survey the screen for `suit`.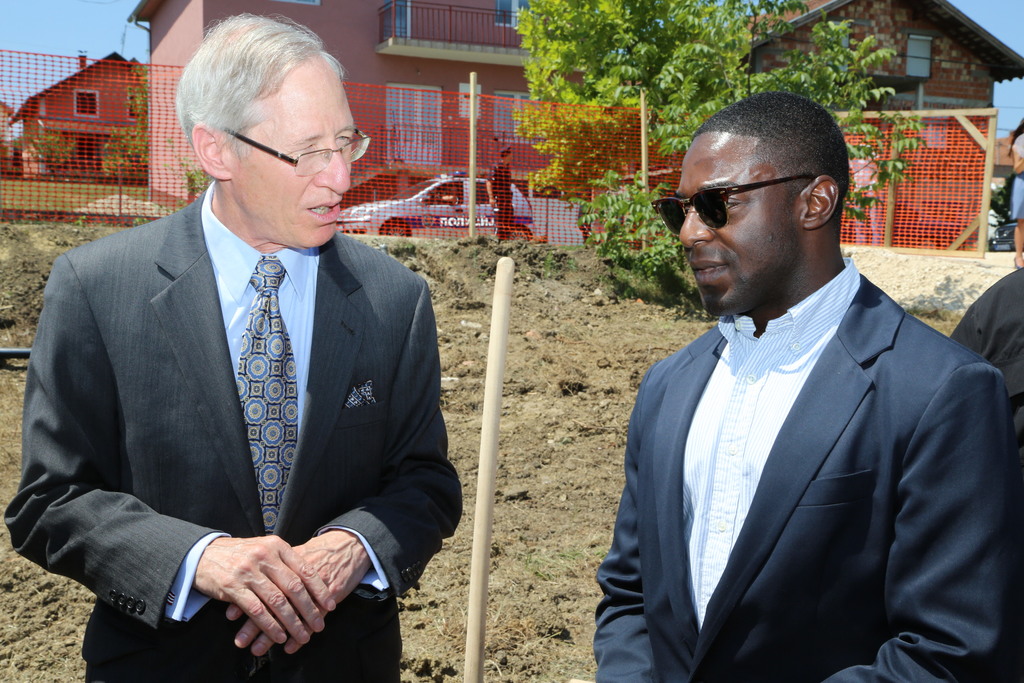
Survey found: bbox(21, 70, 465, 682).
